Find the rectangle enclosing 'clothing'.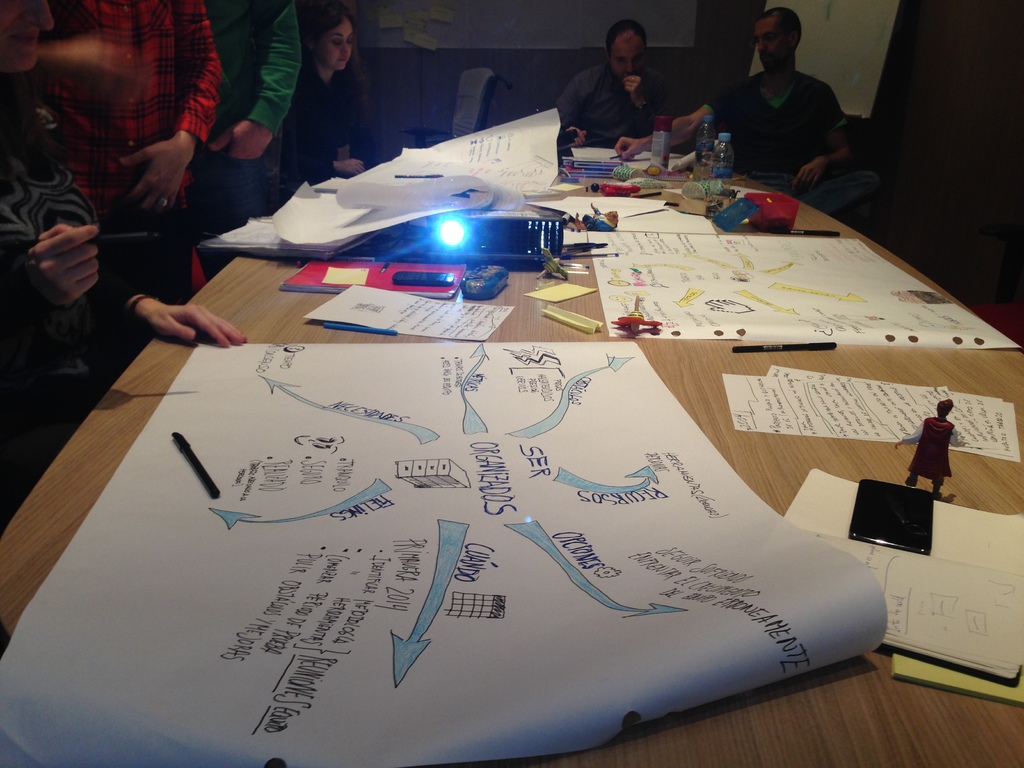
Rect(0, 148, 118, 481).
